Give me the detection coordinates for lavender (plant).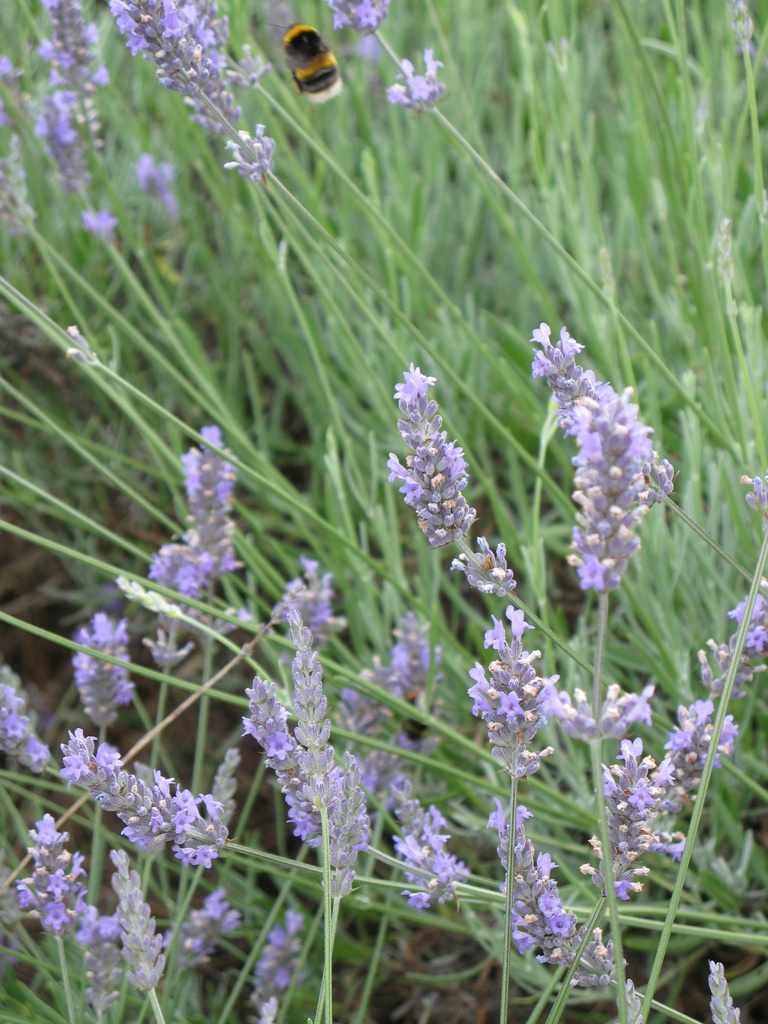
453, 614, 543, 1022.
